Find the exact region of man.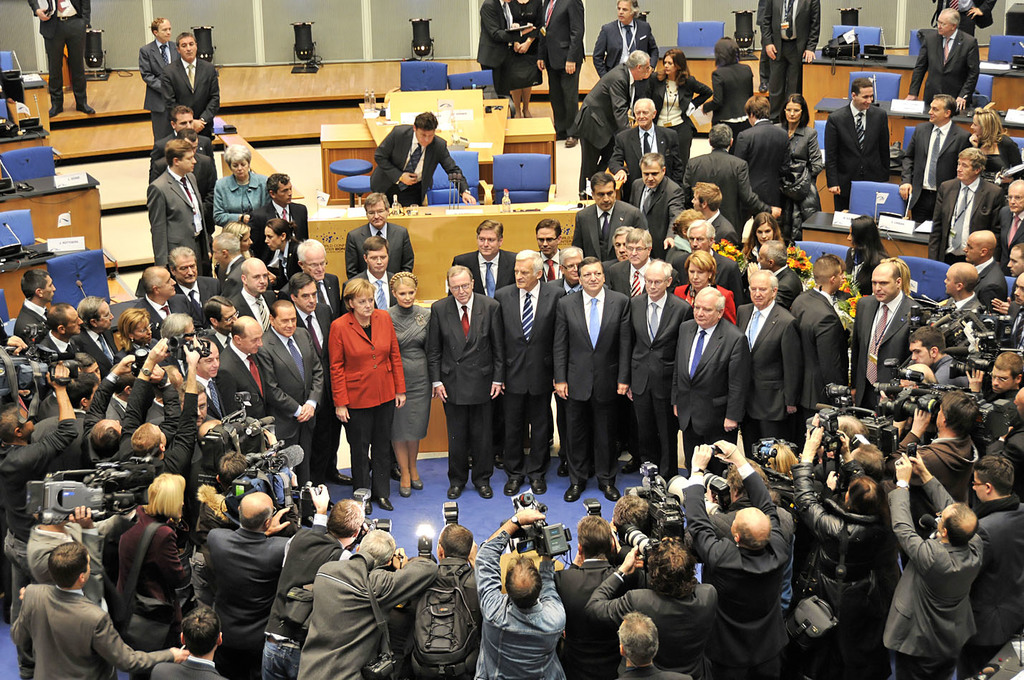
Exact region: detection(370, 111, 477, 203).
